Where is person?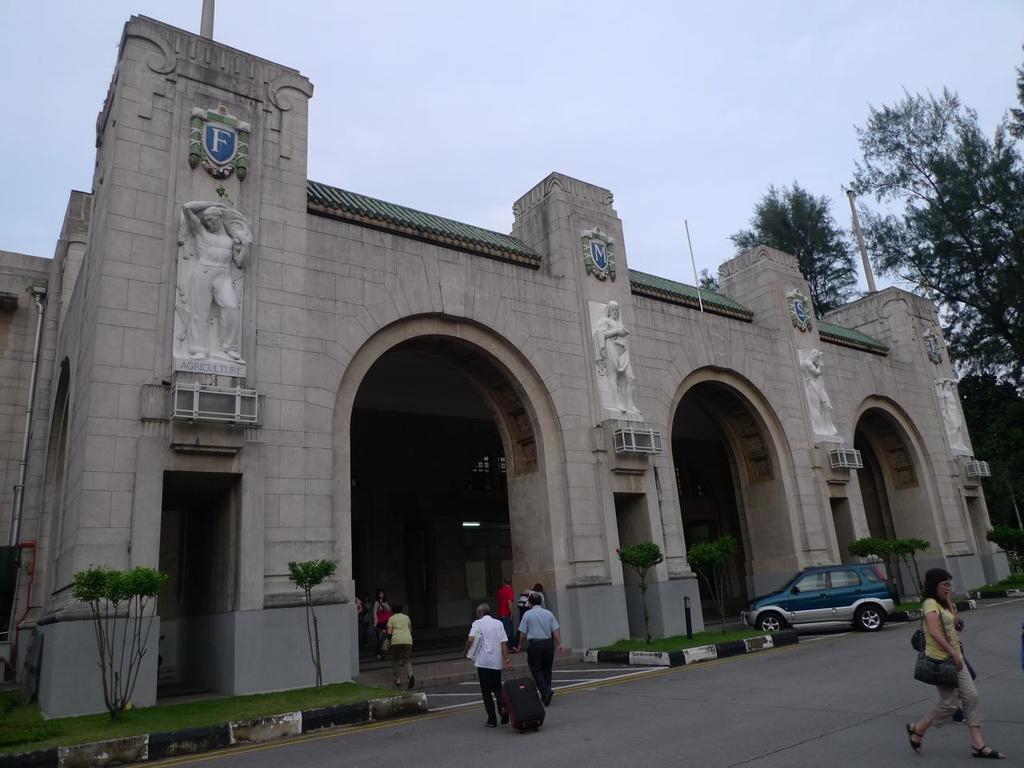
bbox(373, 590, 395, 660).
